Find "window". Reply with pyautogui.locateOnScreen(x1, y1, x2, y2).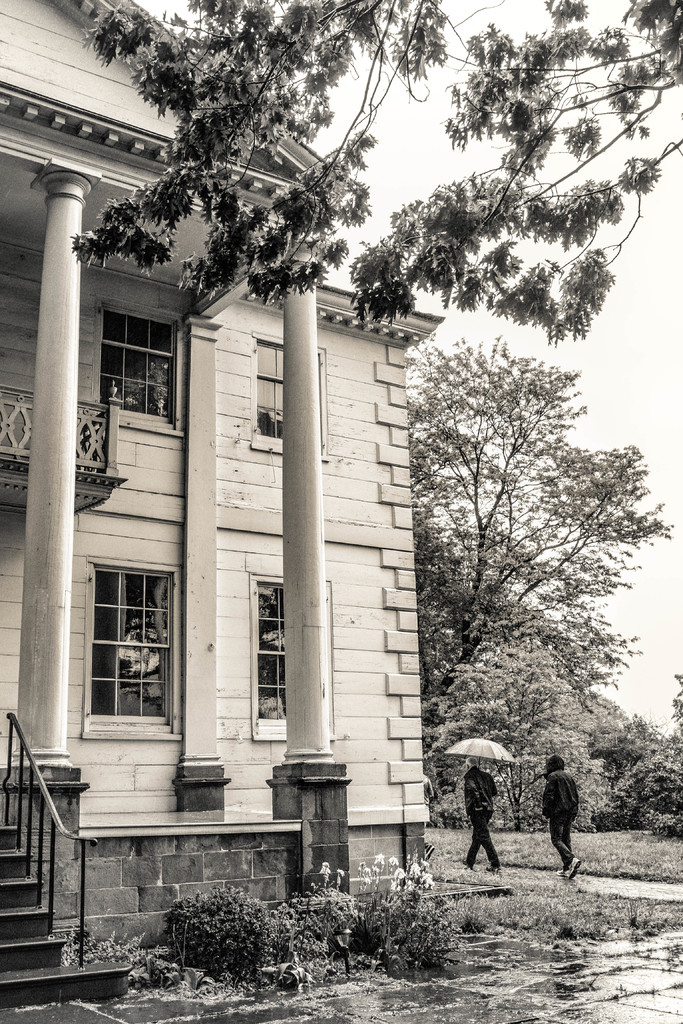
pyautogui.locateOnScreen(253, 323, 331, 459).
